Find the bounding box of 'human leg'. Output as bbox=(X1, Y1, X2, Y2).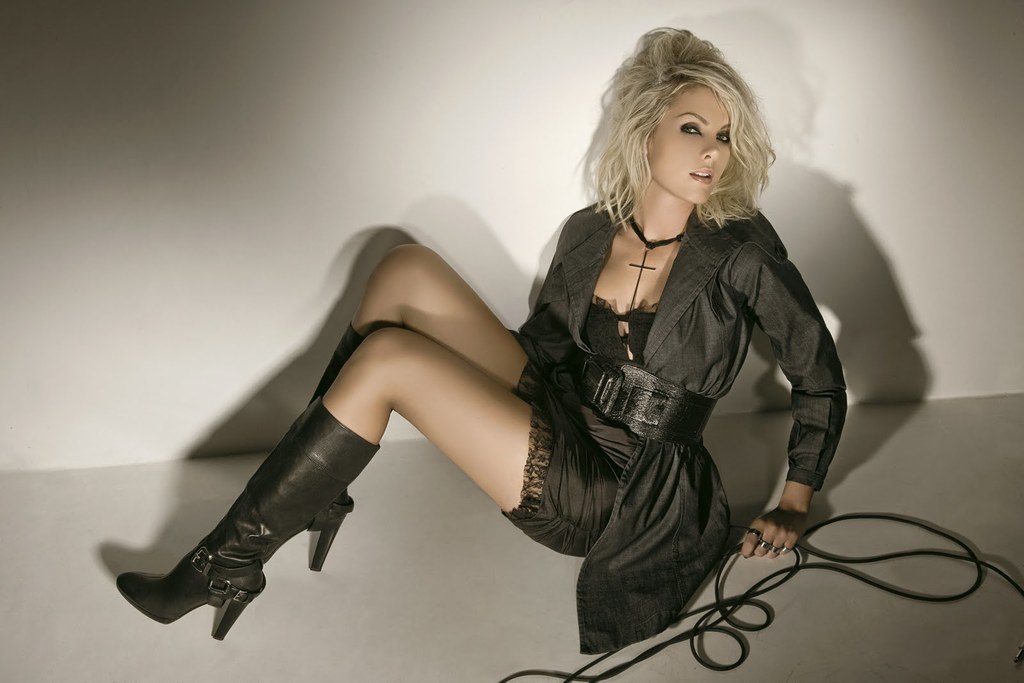
bbox=(116, 332, 620, 643).
